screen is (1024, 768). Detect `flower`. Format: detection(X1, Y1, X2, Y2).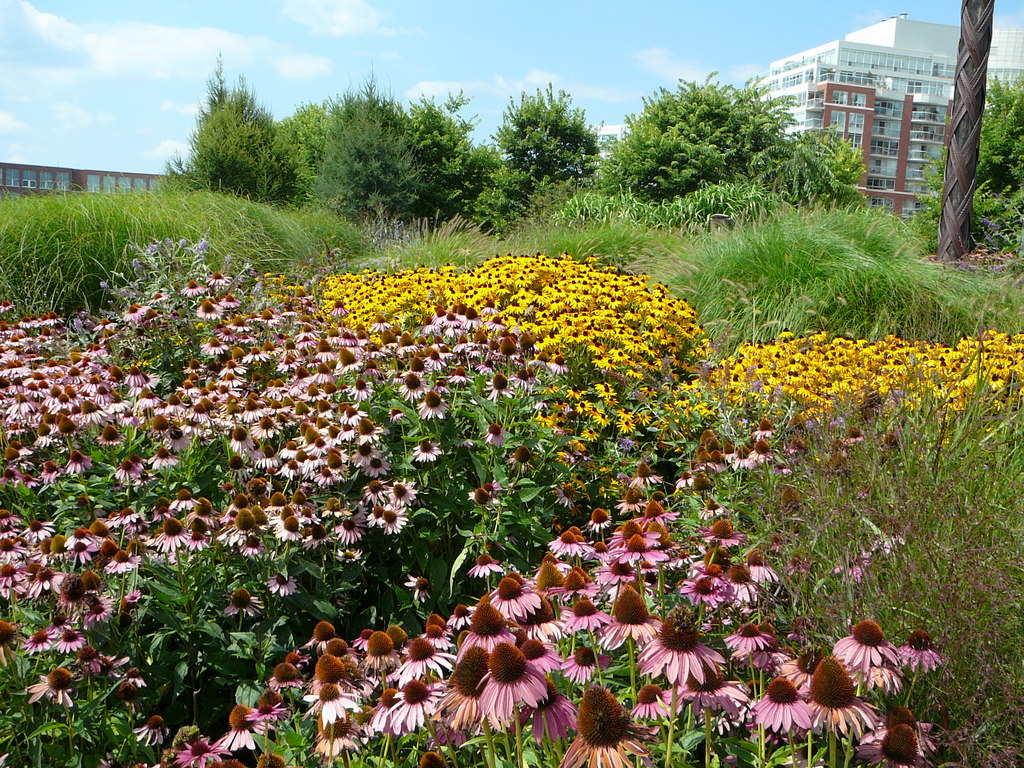
detection(874, 703, 933, 749).
